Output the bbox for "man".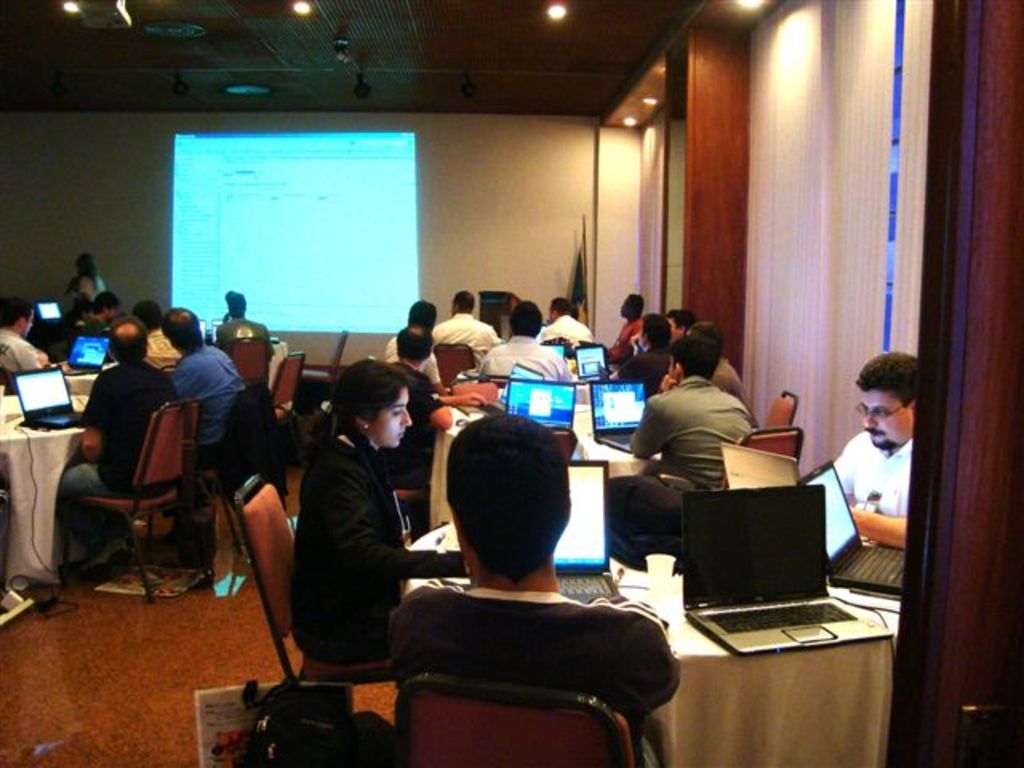
bbox(384, 328, 440, 405).
